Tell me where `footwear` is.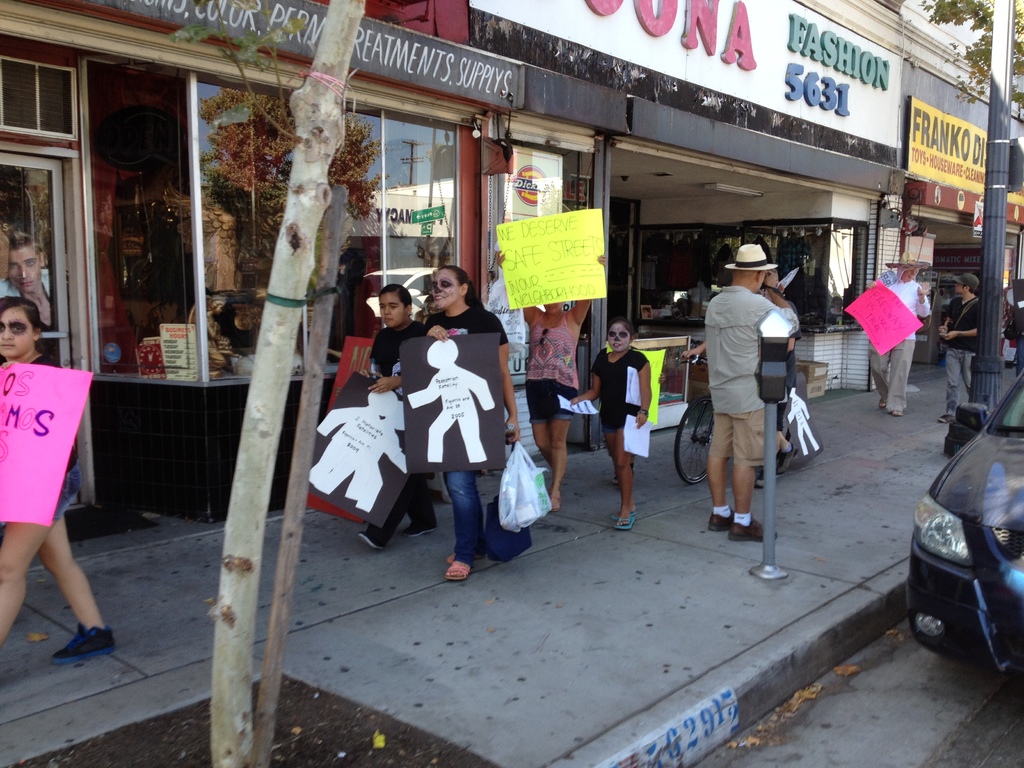
`footwear` is at pyautogui.locateOnScreen(614, 512, 634, 533).
